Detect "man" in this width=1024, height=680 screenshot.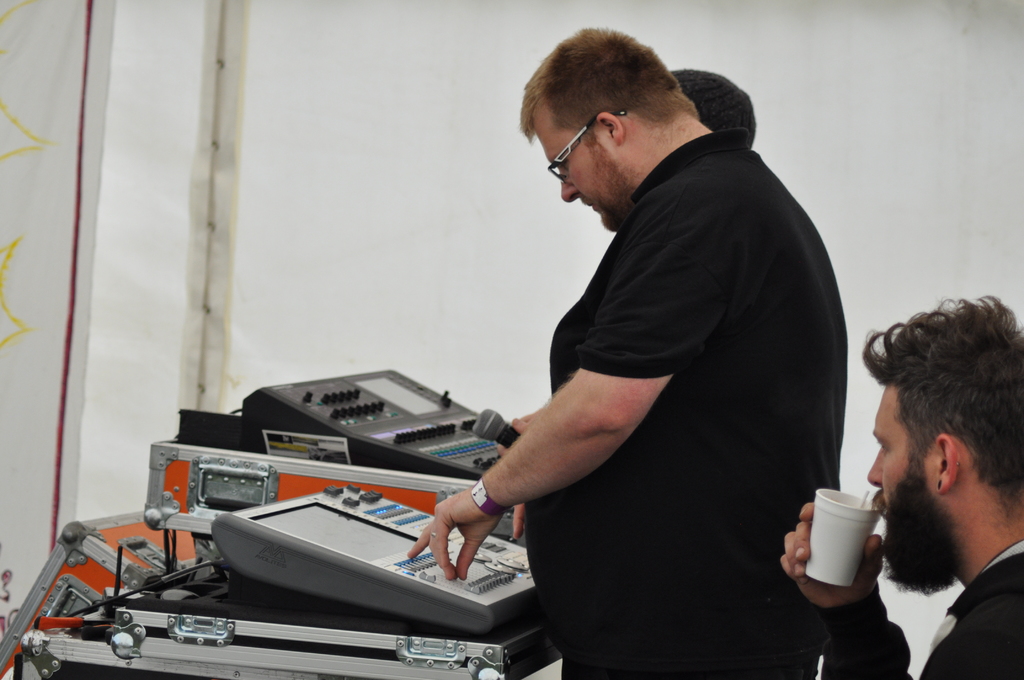
Detection: select_region(771, 289, 1023, 679).
